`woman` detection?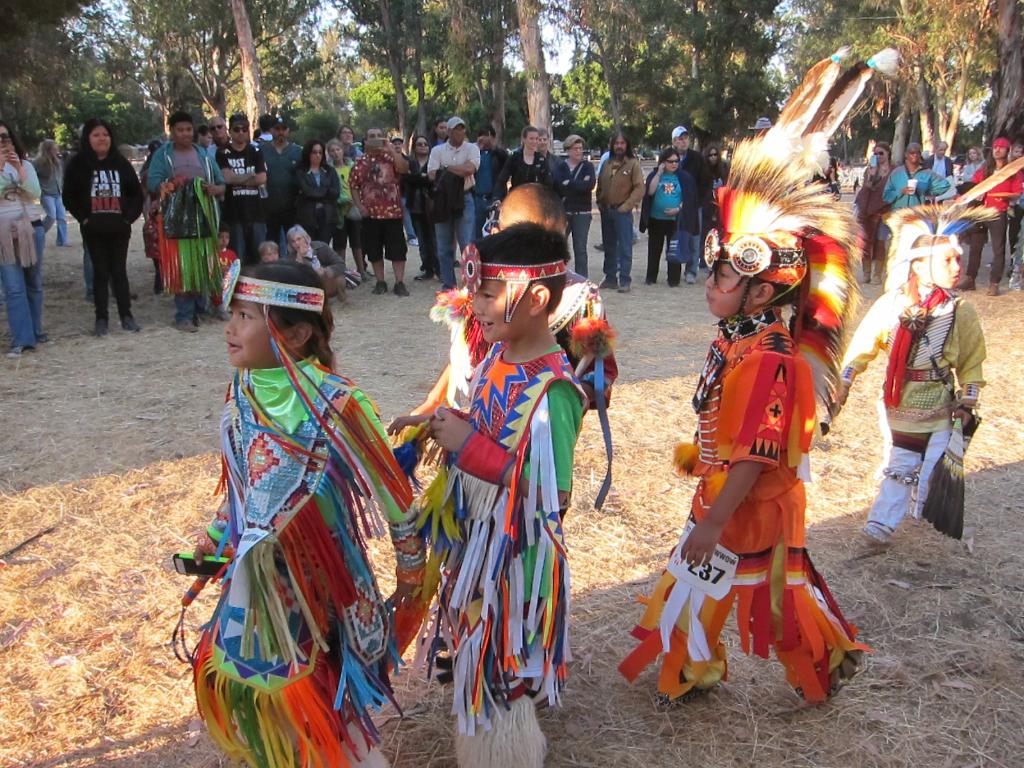
locate(147, 113, 231, 323)
